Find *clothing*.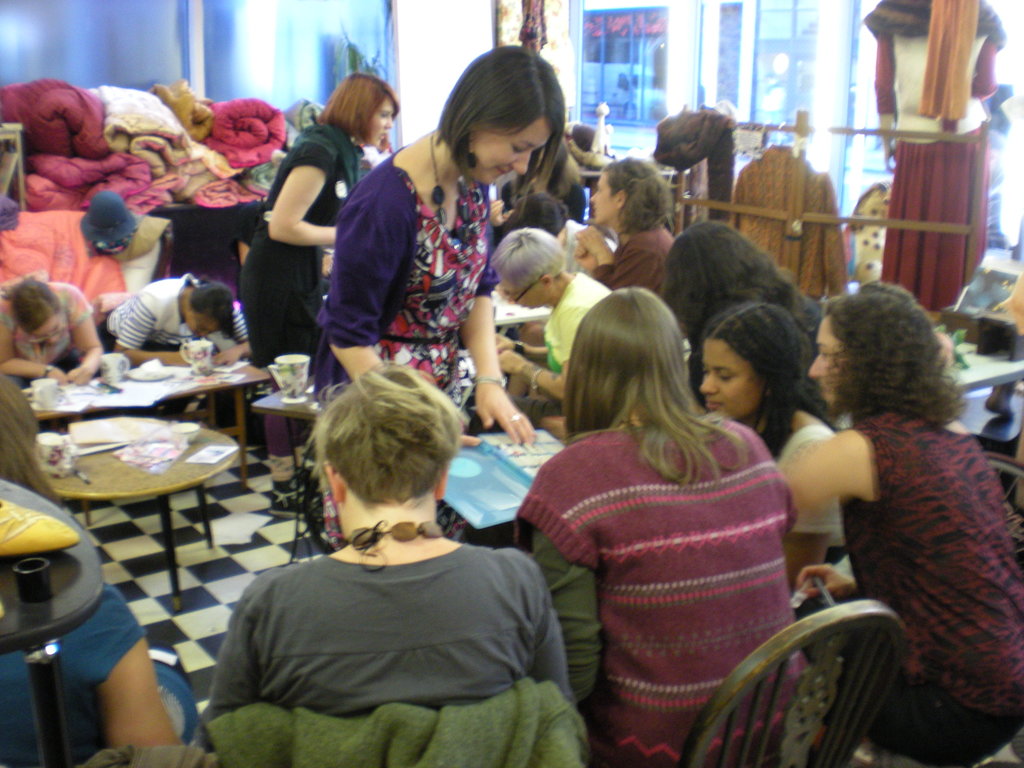
box=[102, 271, 246, 366].
